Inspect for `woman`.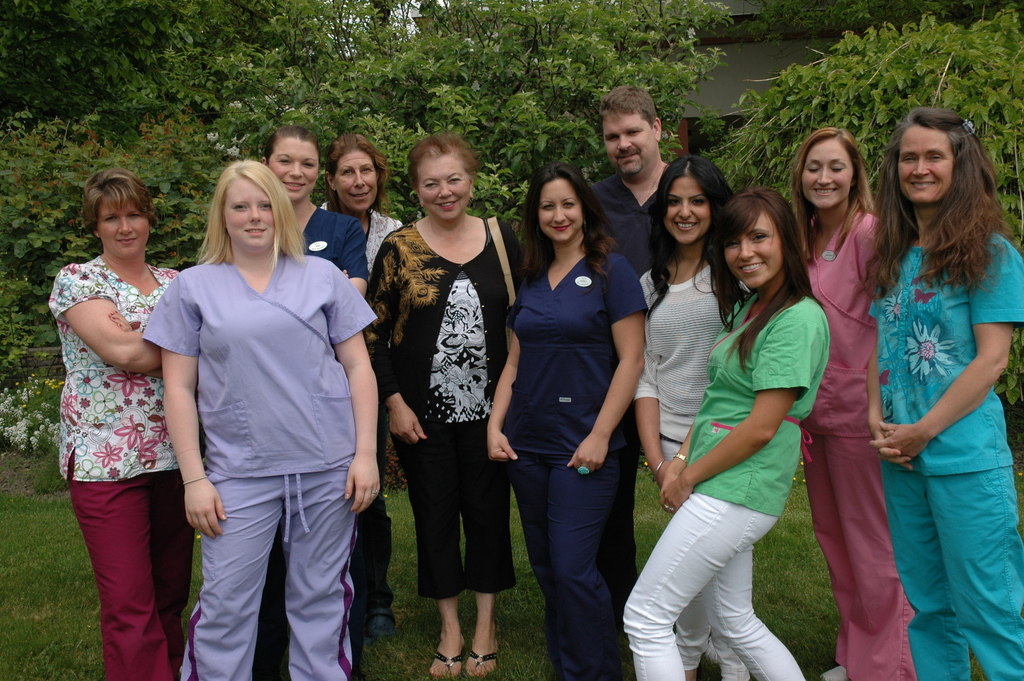
Inspection: [259, 124, 371, 680].
